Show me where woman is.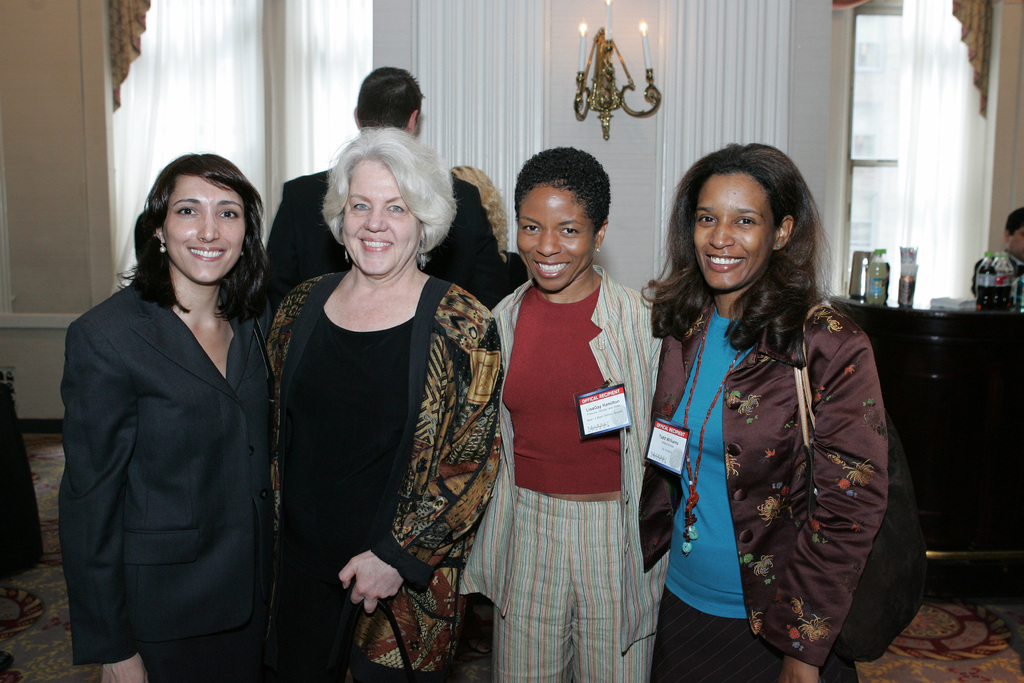
woman is at {"left": 634, "top": 139, "right": 898, "bottom": 682}.
